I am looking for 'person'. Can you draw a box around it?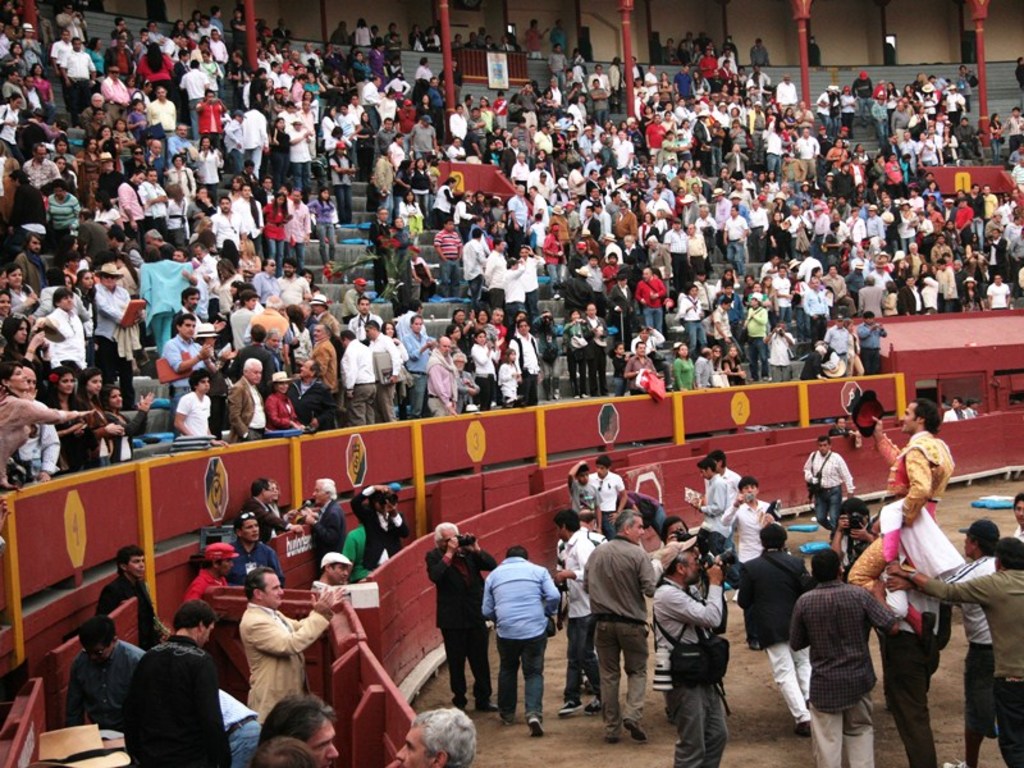
Sure, the bounding box is [x1=790, y1=548, x2=899, y2=767].
